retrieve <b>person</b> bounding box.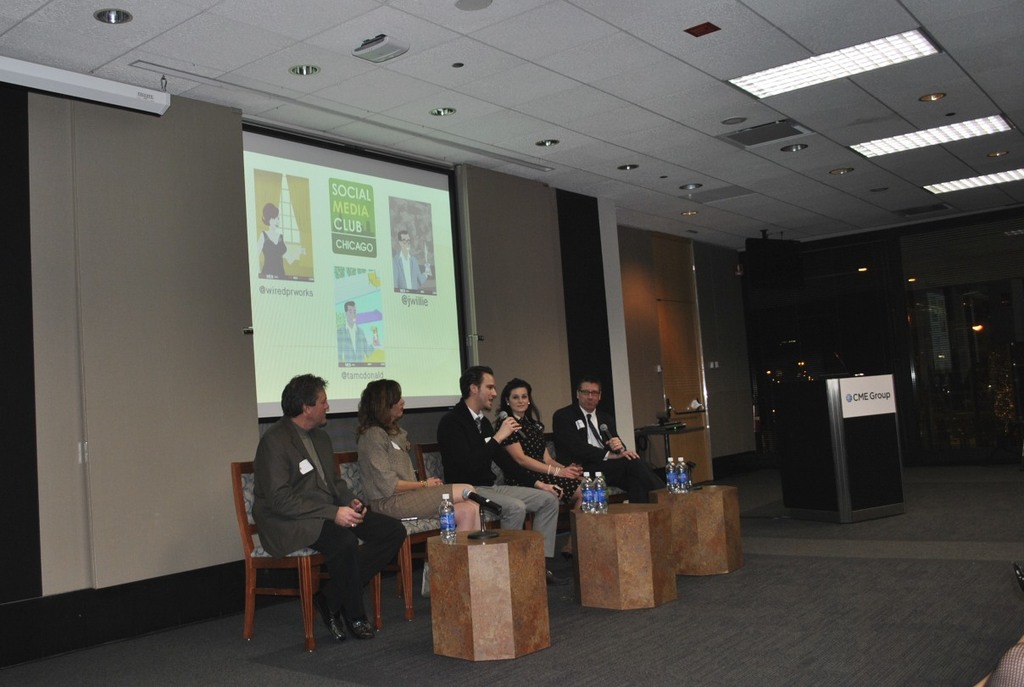
Bounding box: BBox(365, 374, 483, 596).
